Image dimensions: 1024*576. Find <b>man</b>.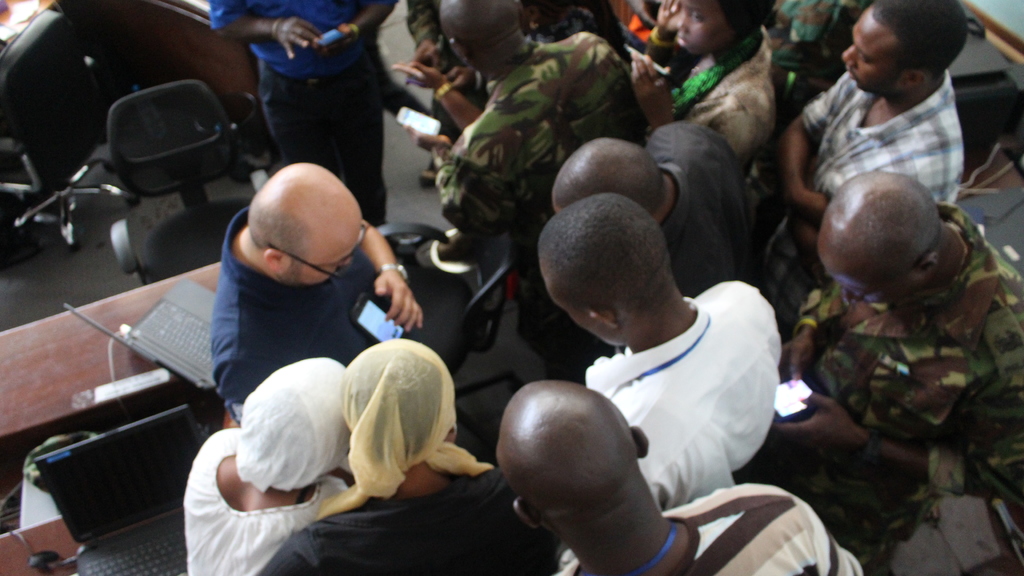
pyautogui.locateOnScreen(778, 167, 1023, 551).
